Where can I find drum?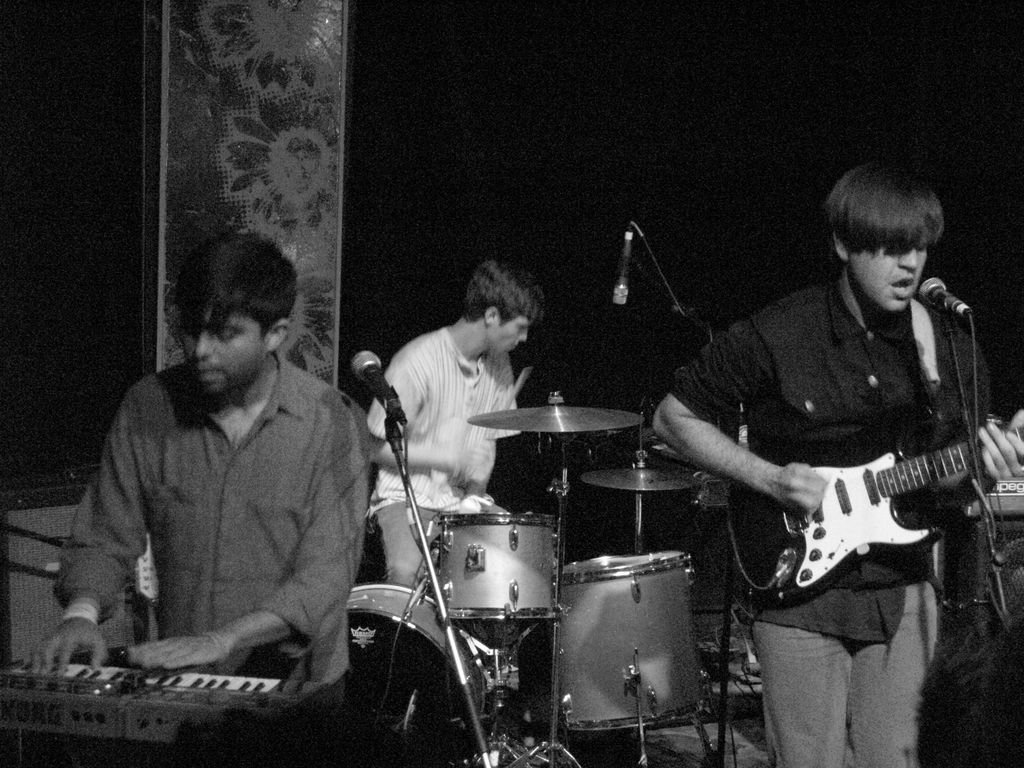
You can find it at region(438, 518, 557, 614).
